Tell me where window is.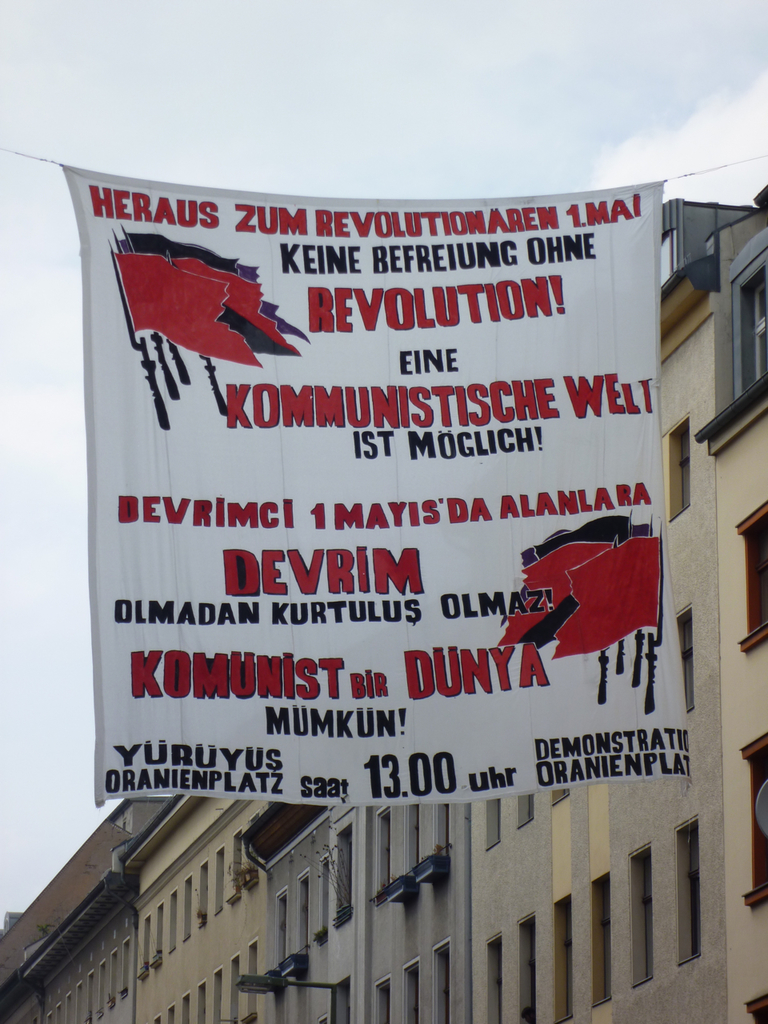
window is at locate(322, 854, 326, 939).
